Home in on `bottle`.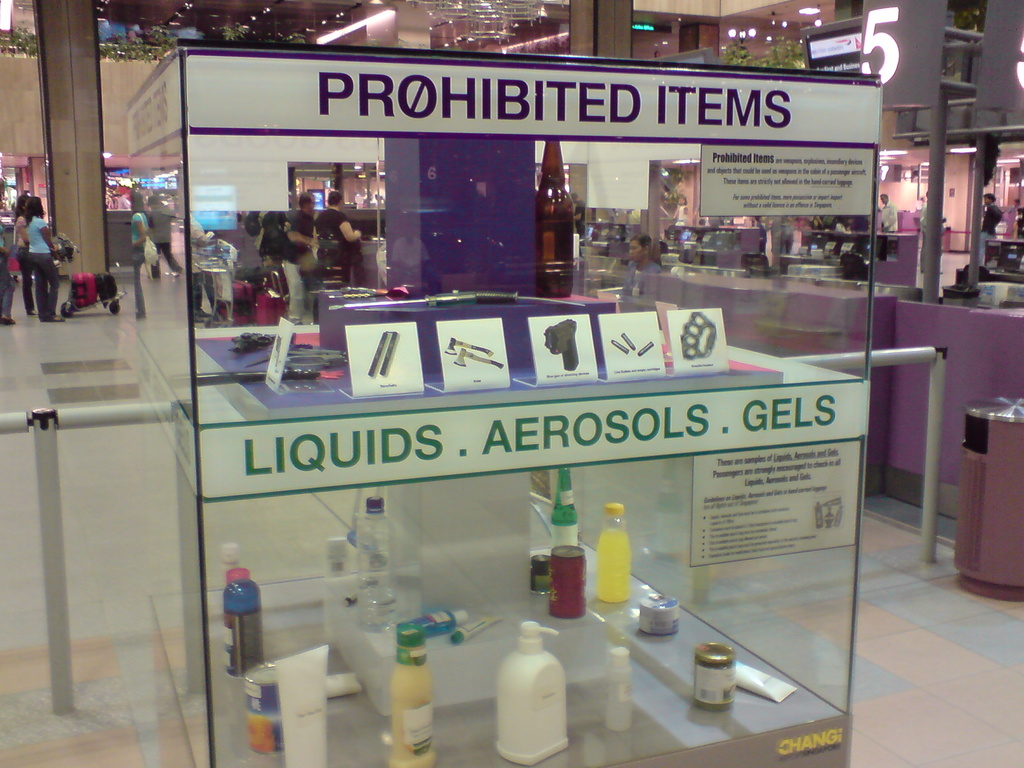
Homed in at pyautogui.locateOnScreen(217, 564, 265, 676).
